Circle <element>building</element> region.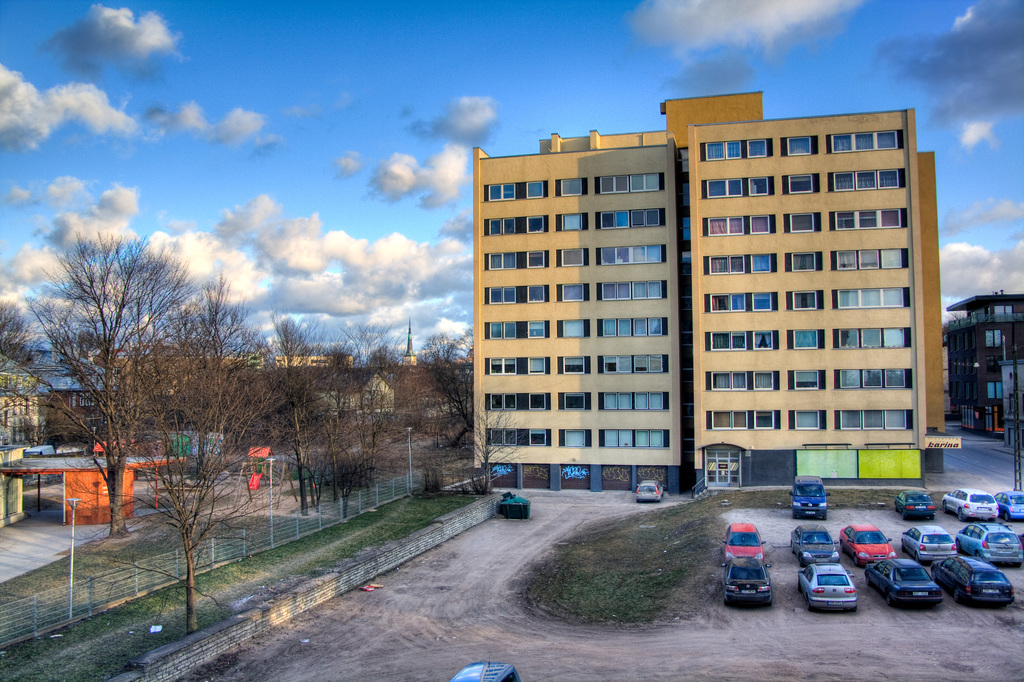
Region: BBox(0, 388, 40, 450).
